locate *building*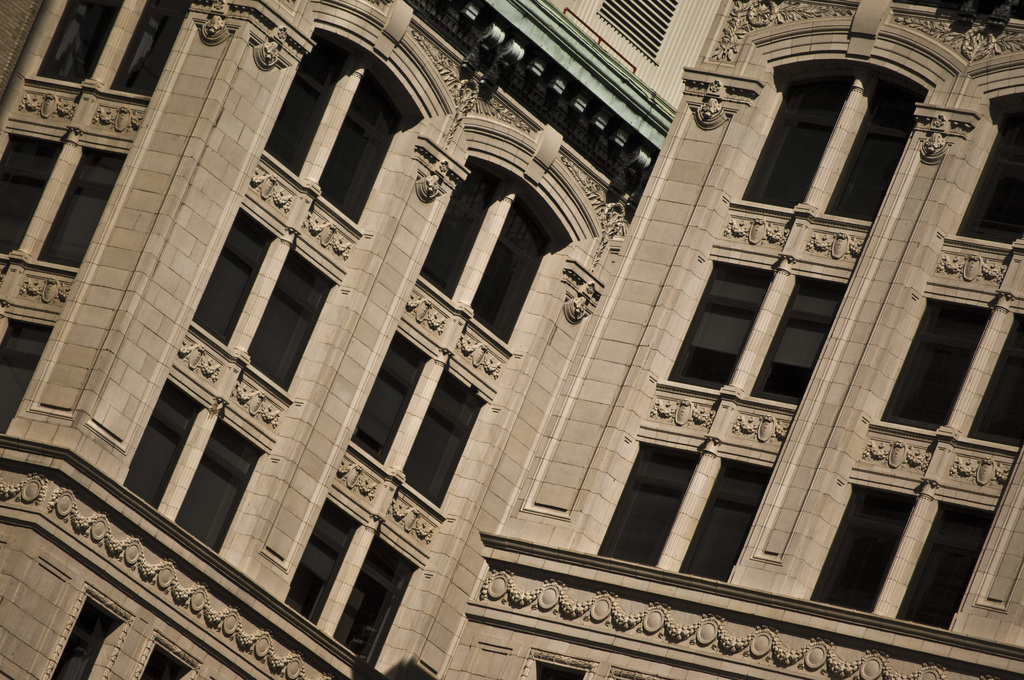
select_region(0, 0, 1023, 679)
